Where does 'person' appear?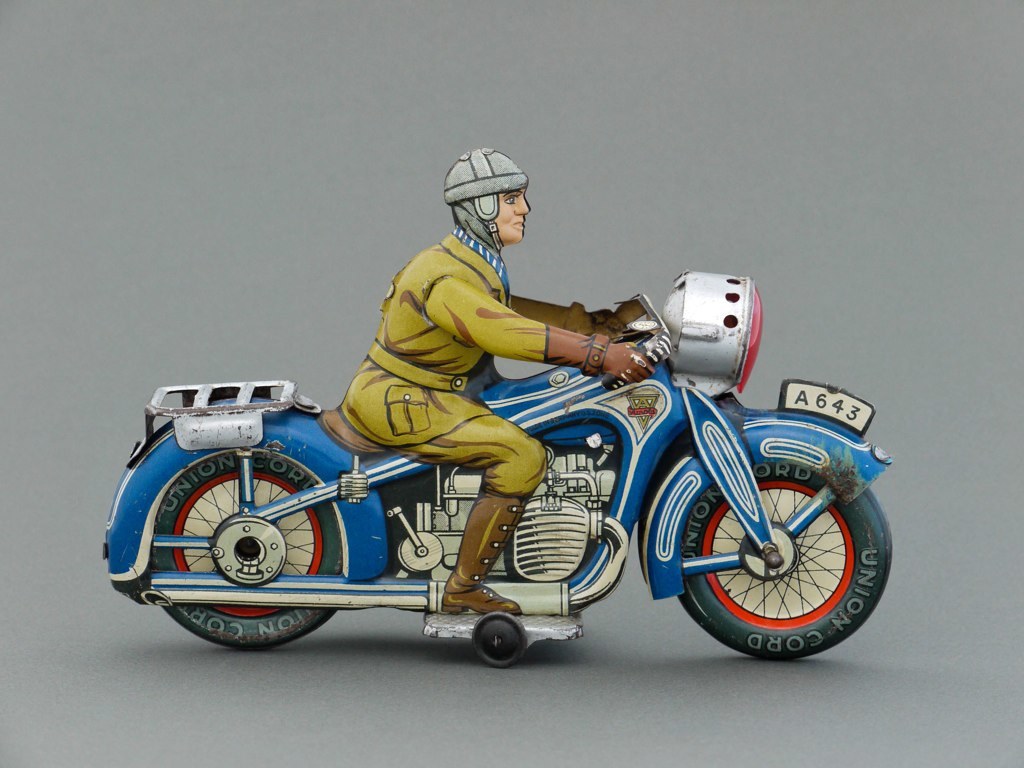
Appears at [340, 187, 654, 615].
